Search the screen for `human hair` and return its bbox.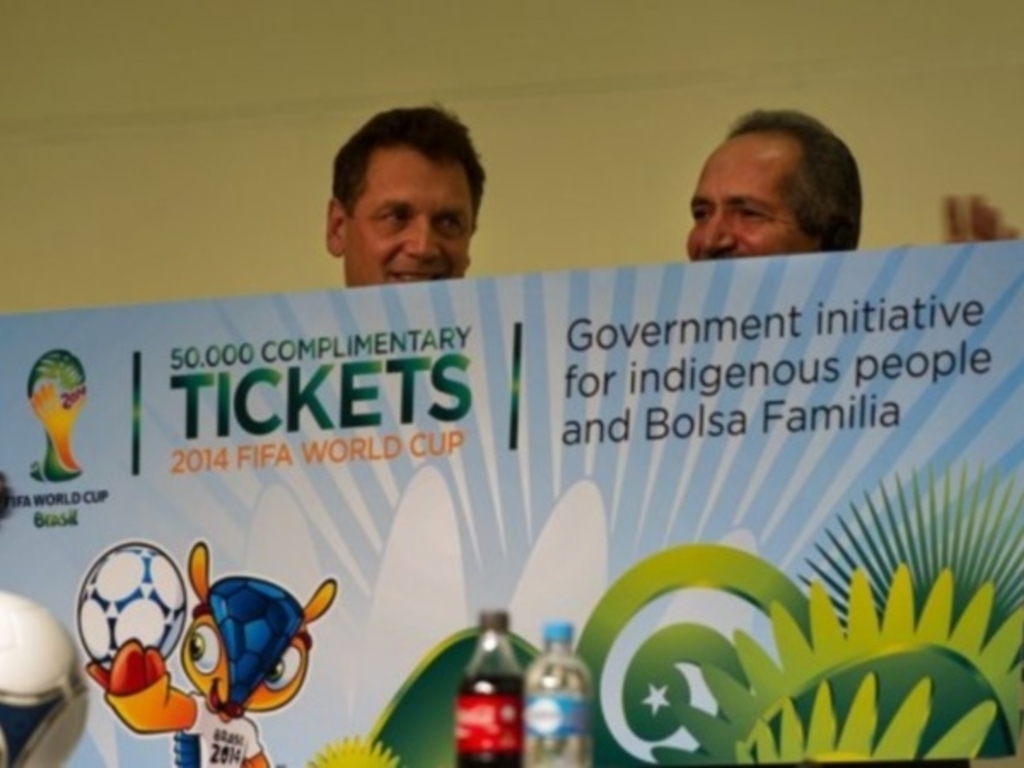
Found: x1=729, y1=108, x2=864, y2=251.
